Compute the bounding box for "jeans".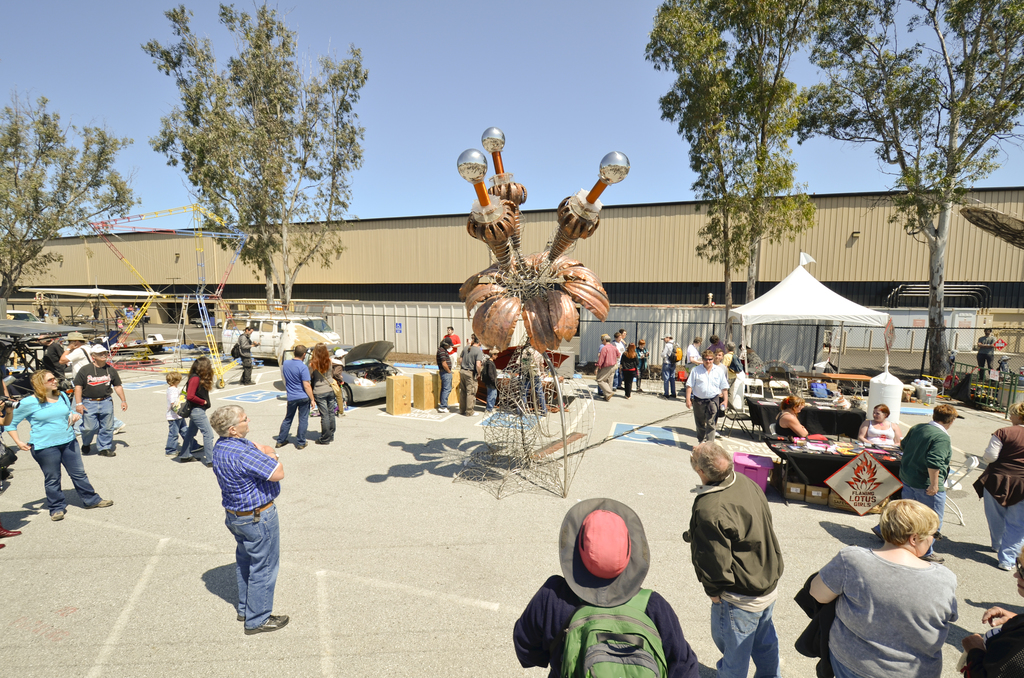
select_region(175, 408, 215, 462).
